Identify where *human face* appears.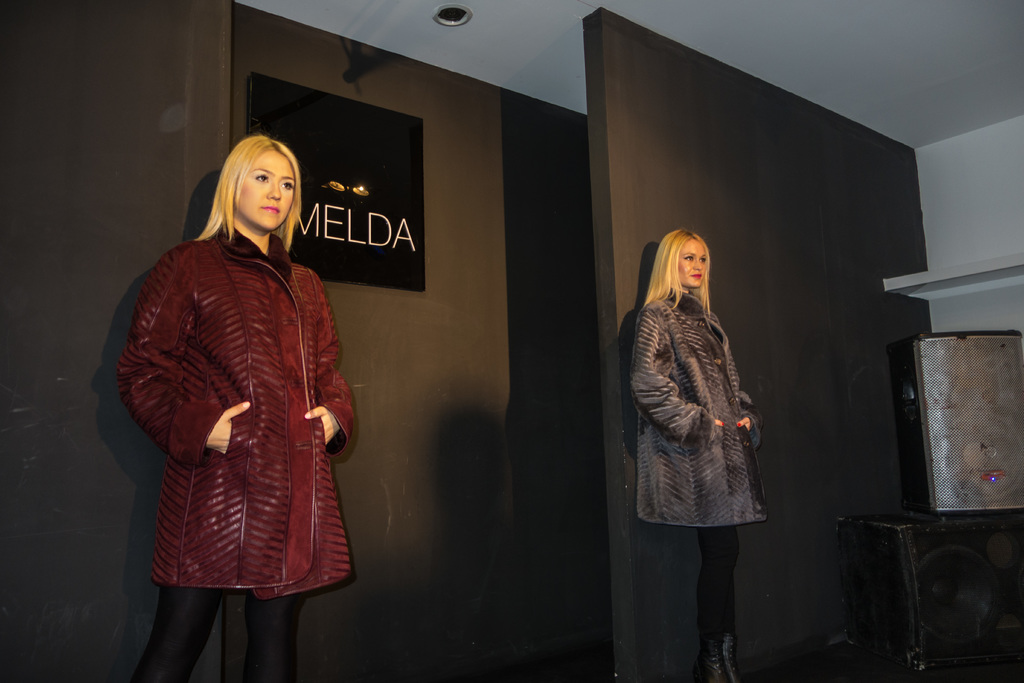
Appears at pyautogui.locateOnScreen(235, 149, 295, 236).
